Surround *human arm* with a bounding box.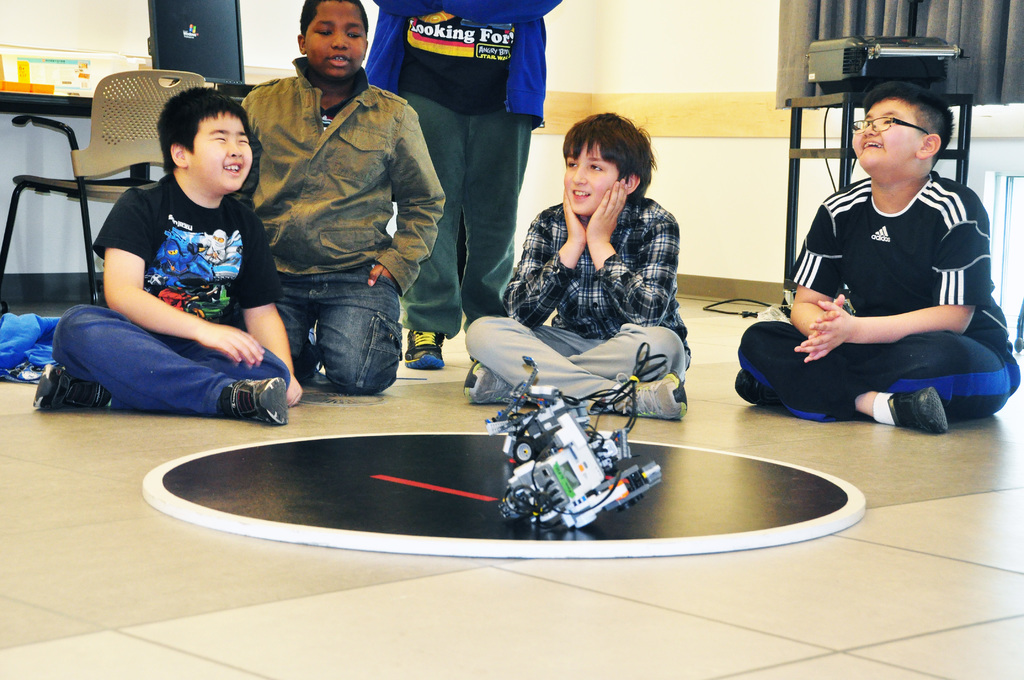
region(95, 213, 272, 386).
